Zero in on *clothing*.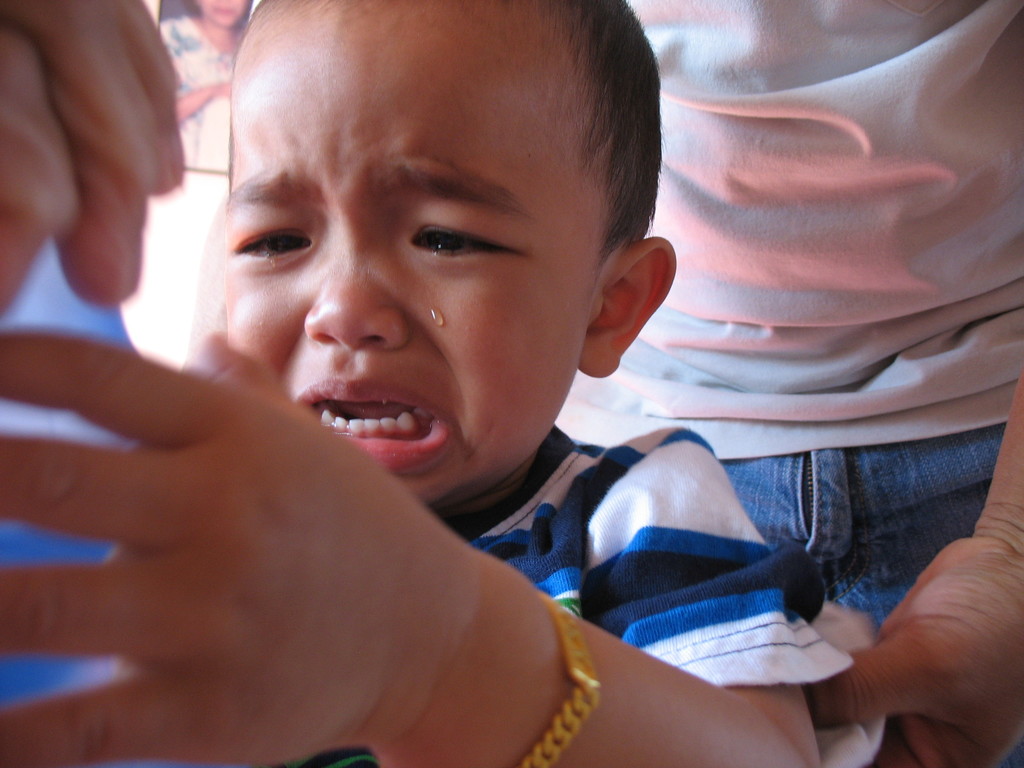
Zeroed in: bbox=(154, 19, 234, 165).
